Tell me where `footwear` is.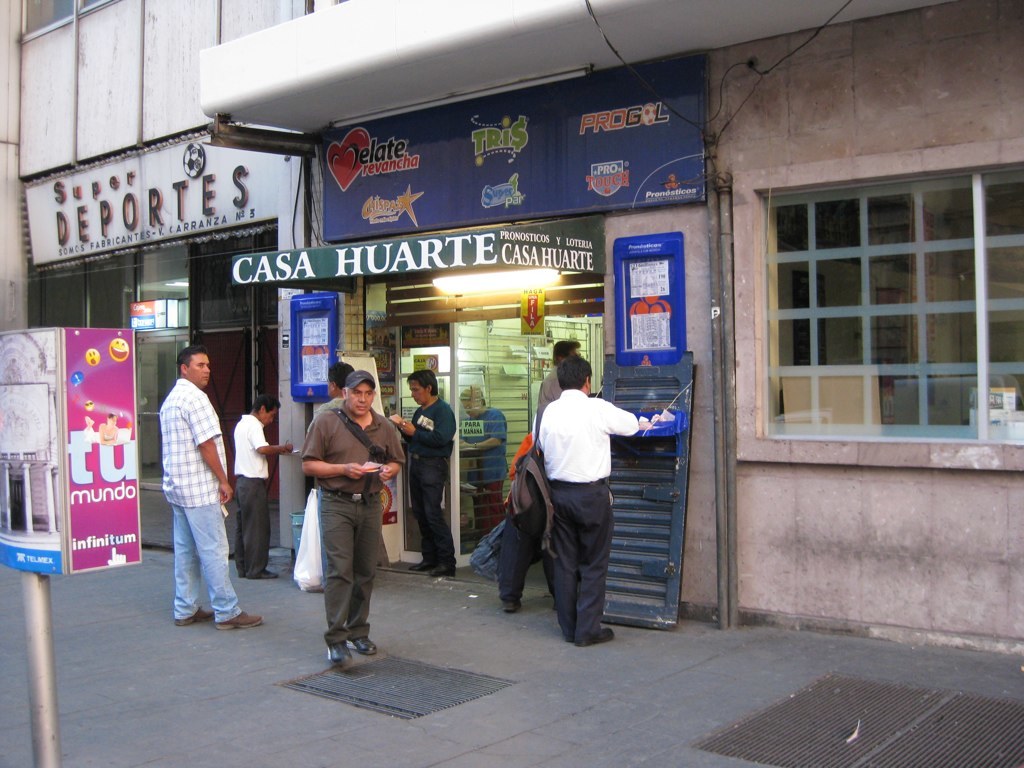
`footwear` is at [left=583, top=628, right=613, bottom=648].
